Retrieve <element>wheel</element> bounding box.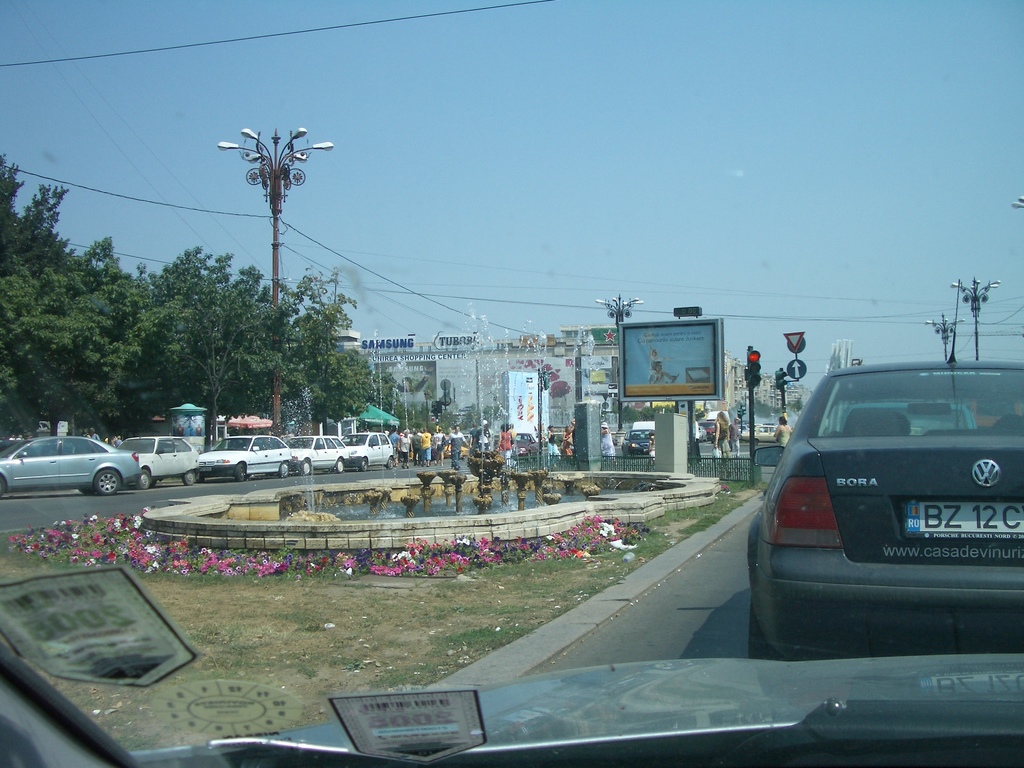
Bounding box: [232, 467, 247, 479].
